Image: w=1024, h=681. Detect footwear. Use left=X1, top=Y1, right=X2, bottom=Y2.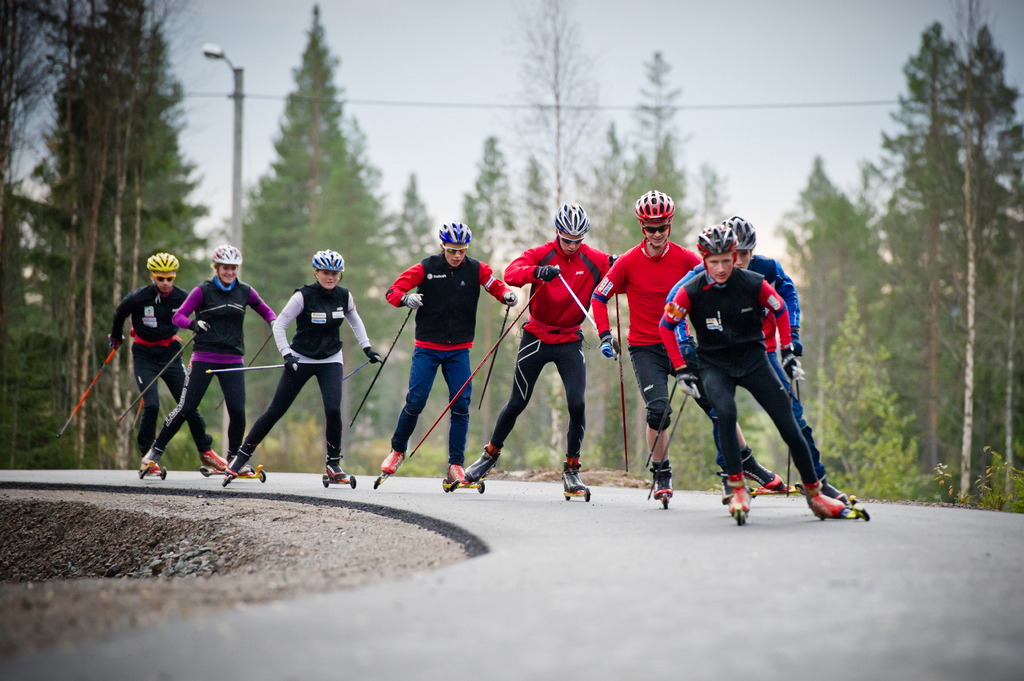
left=445, top=463, right=470, bottom=483.
